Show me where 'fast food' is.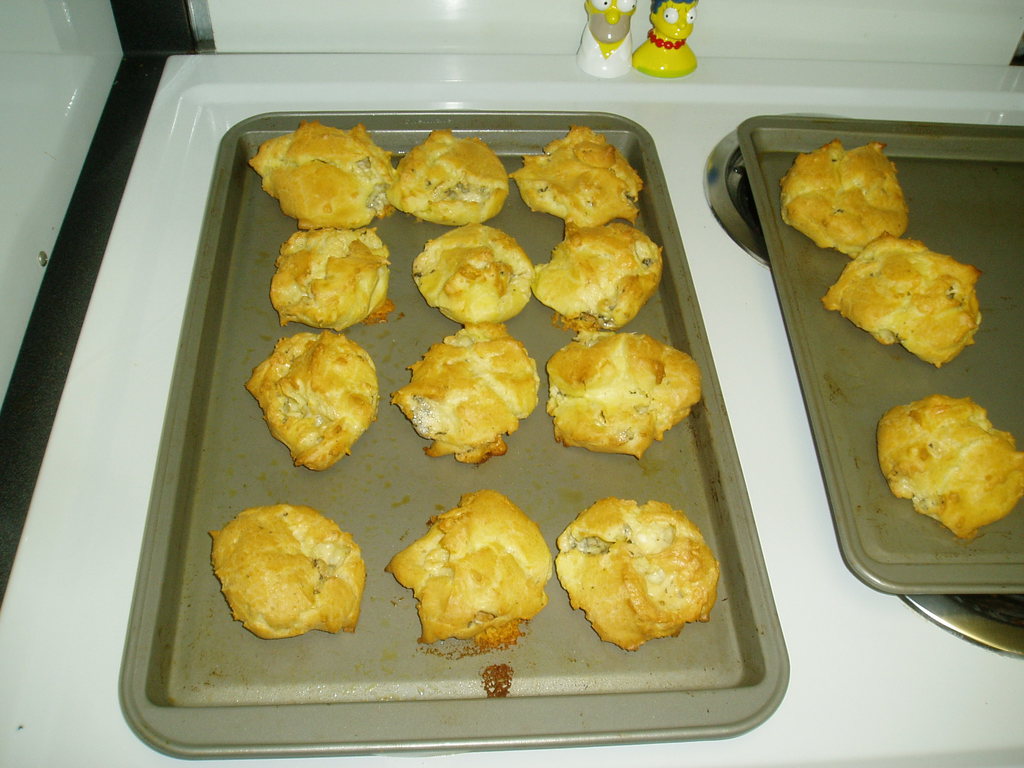
'fast food' is at locate(781, 141, 908, 262).
